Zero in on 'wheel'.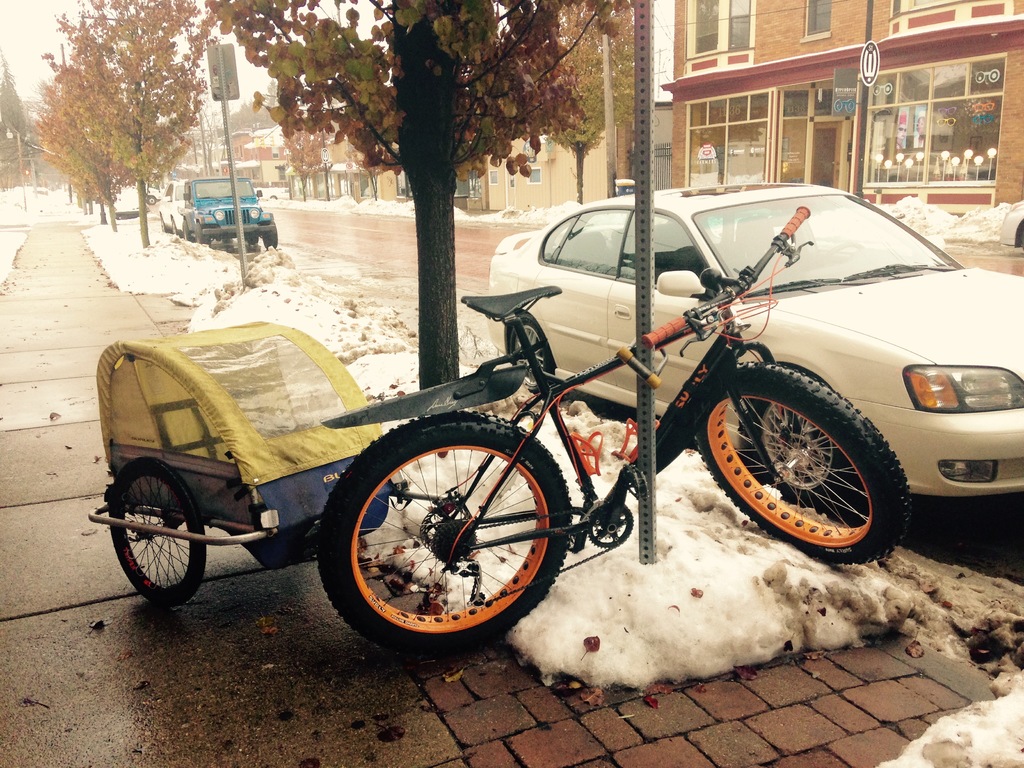
Zeroed in: (left=823, top=240, right=865, bottom=261).
